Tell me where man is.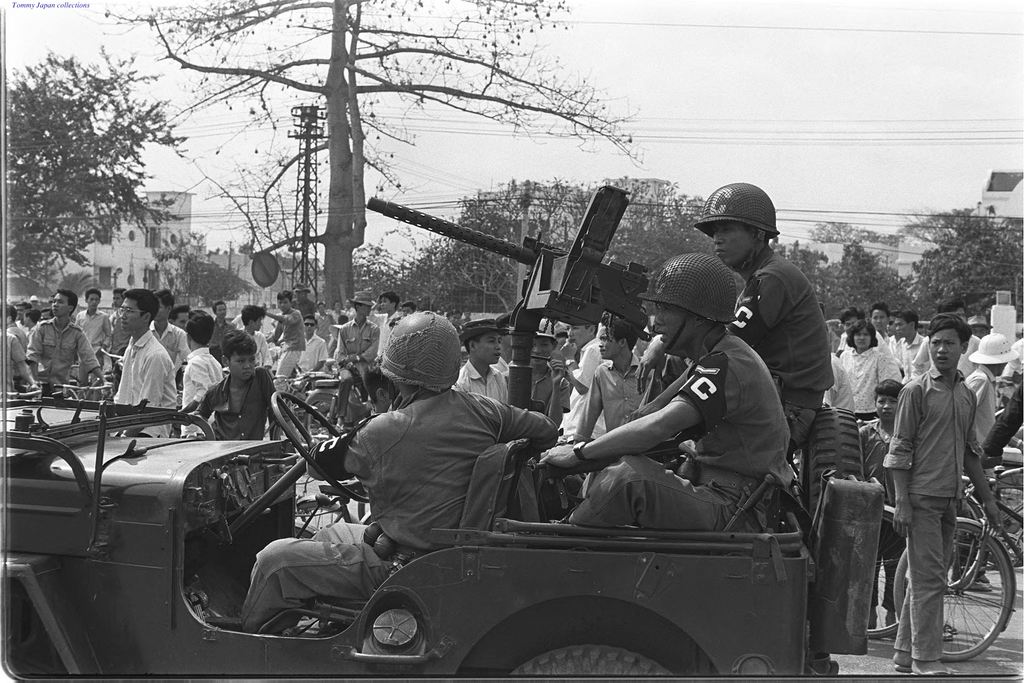
man is at Rect(876, 309, 1012, 671).
